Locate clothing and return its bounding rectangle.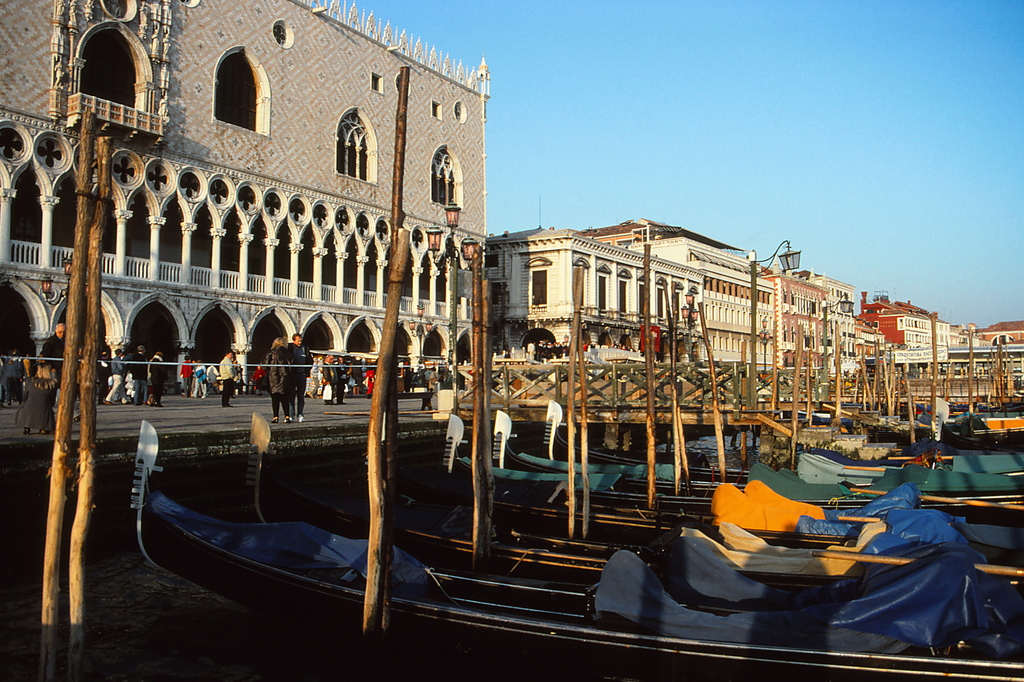
box=[275, 338, 324, 412].
